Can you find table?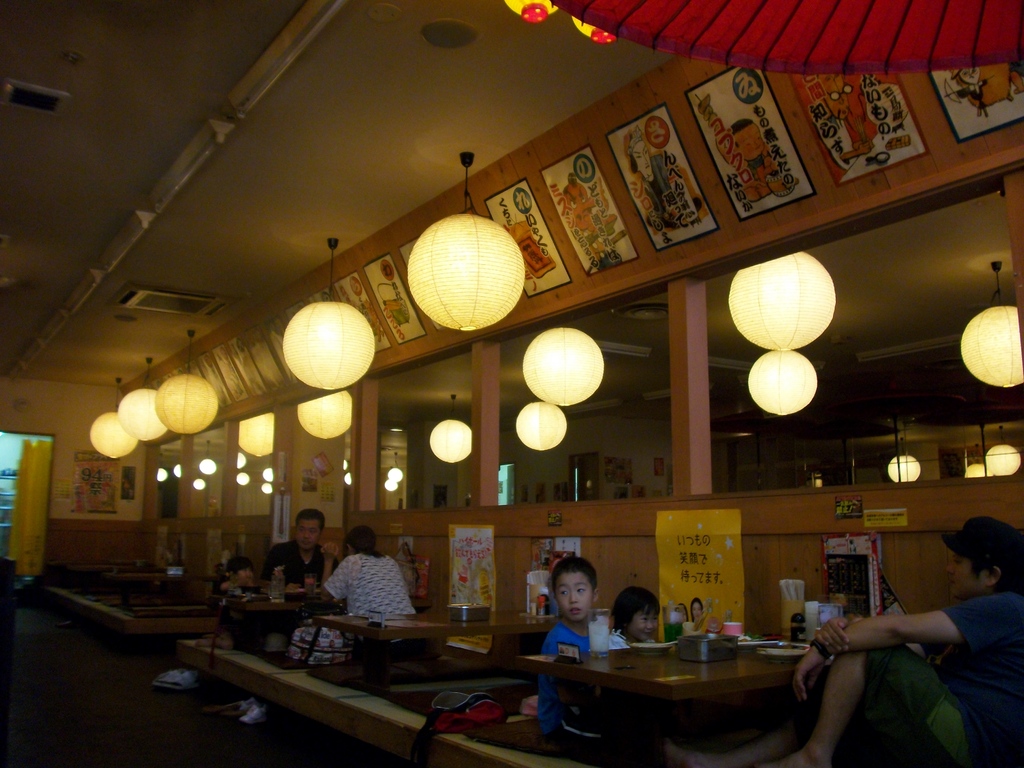
Yes, bounding box: locate(51, 560, 106, 588).
